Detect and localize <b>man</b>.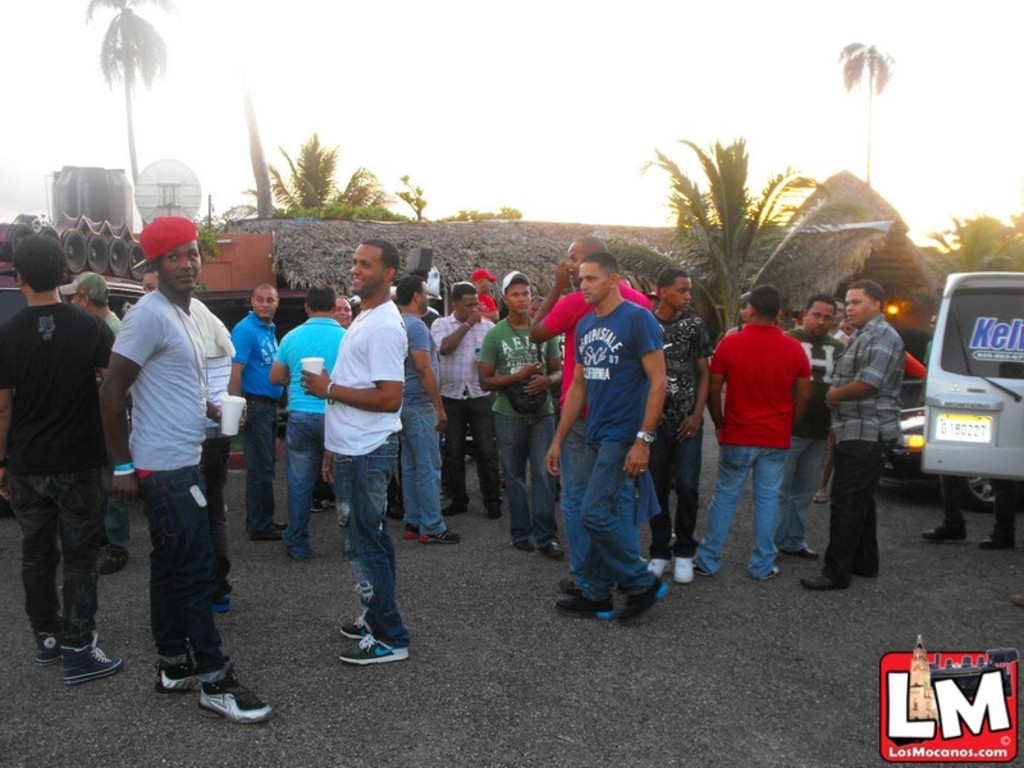
Localized at left=229, top=280, right=285, bottom=547.
